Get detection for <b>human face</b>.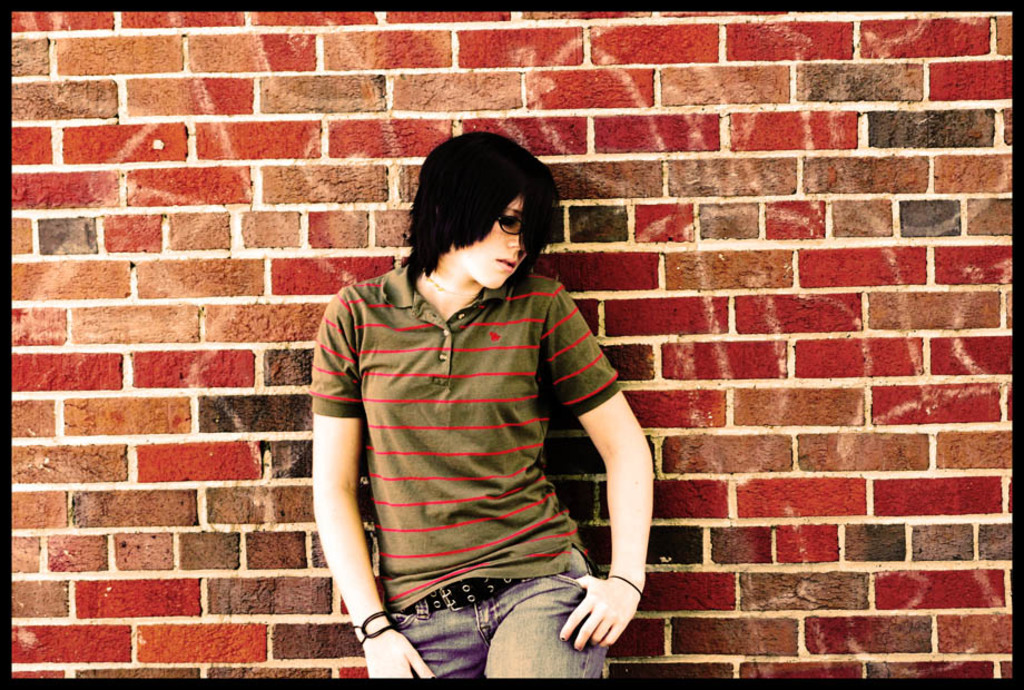
Detection: (451,191,539,285).
